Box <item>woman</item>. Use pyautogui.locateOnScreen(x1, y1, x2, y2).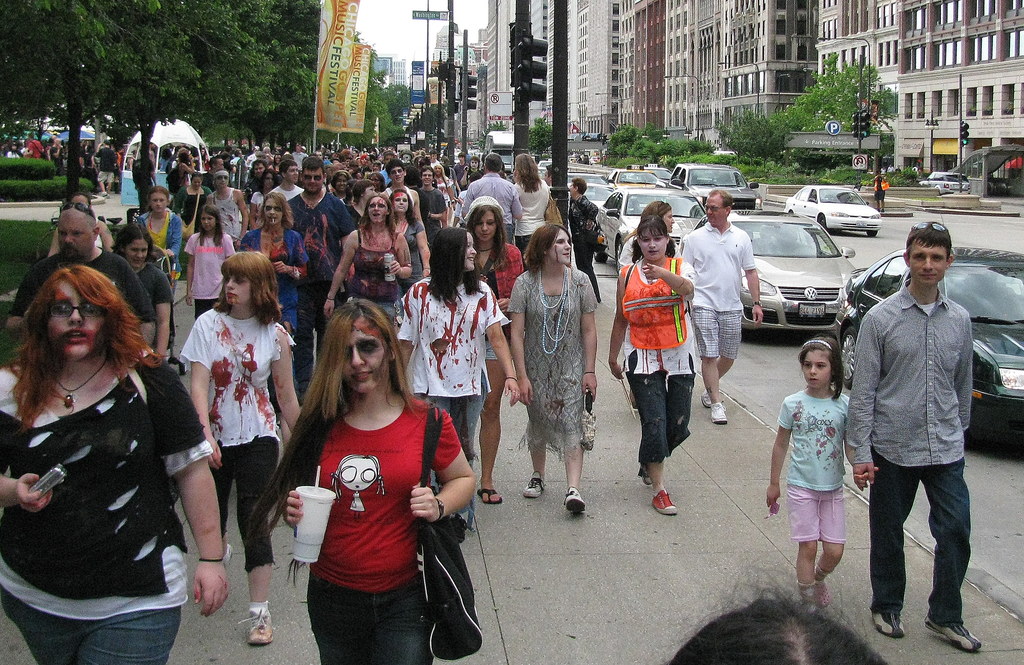
pyautogui.locateOnScreen(5, 145, 22, 159).
